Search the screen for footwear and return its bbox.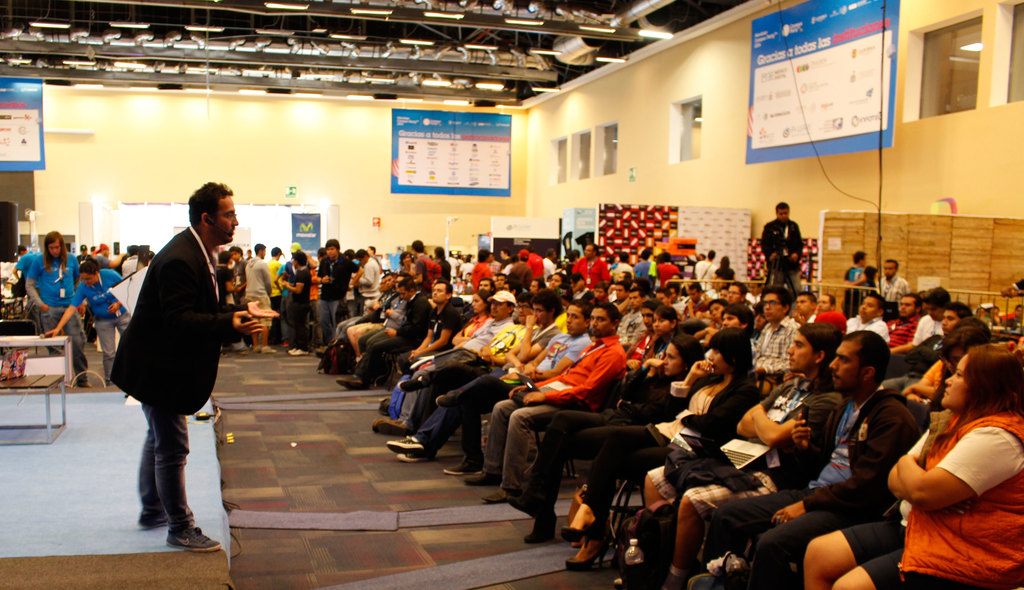
Found: (529, 522, 550, 547).
